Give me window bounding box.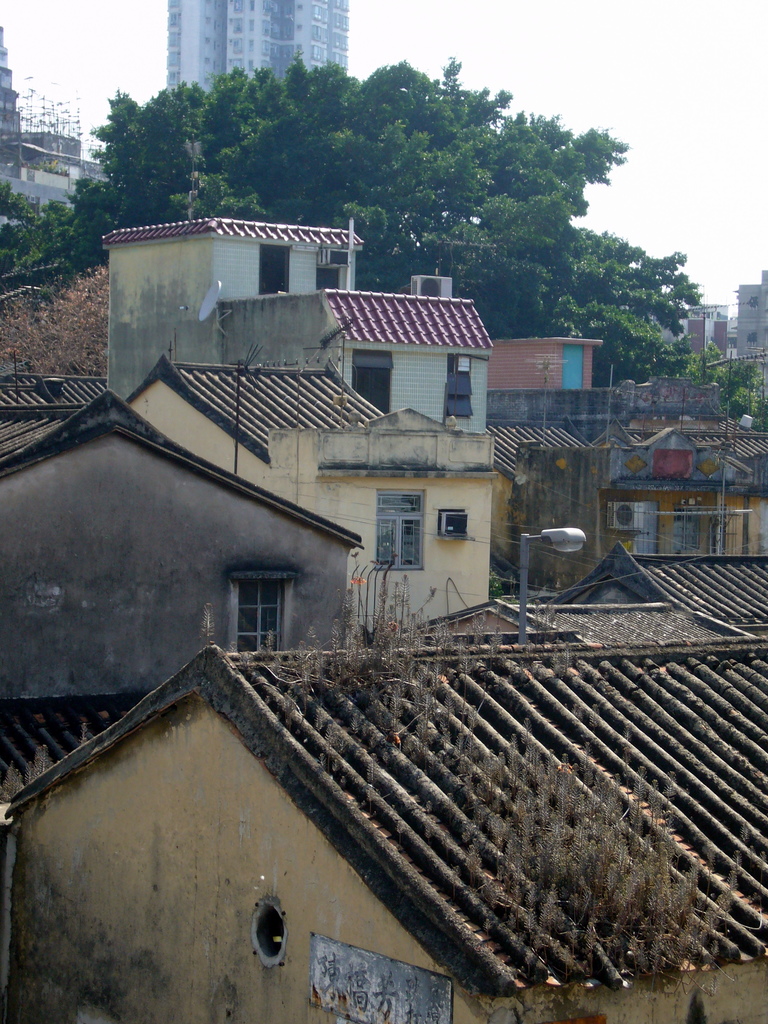
316 264 342 288.
